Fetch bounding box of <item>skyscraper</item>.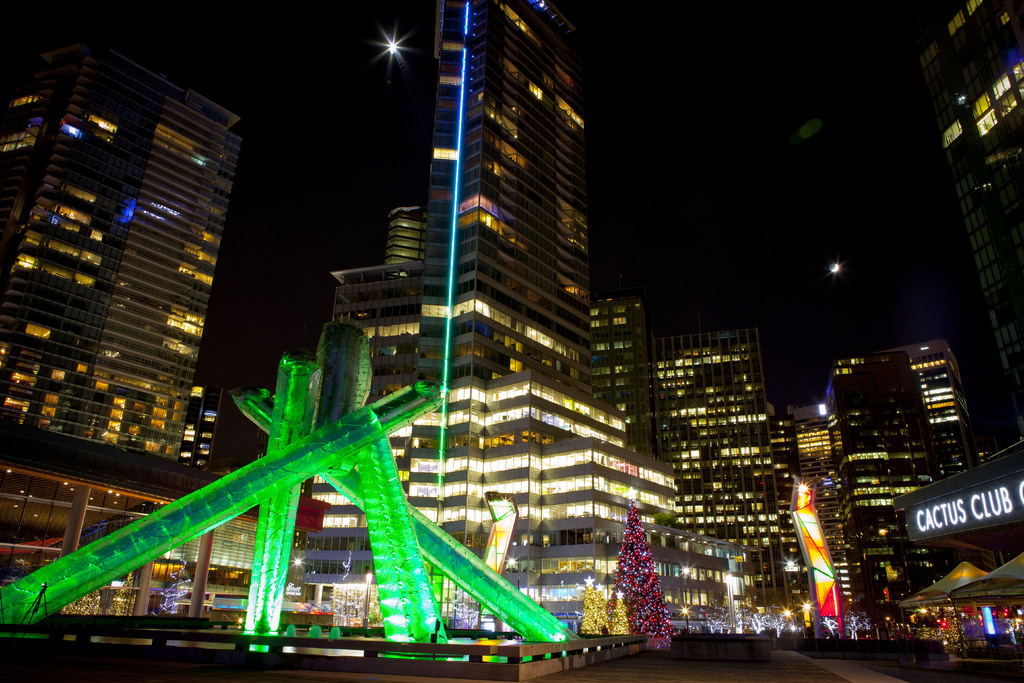
Bbox: [0,63,244,608].
